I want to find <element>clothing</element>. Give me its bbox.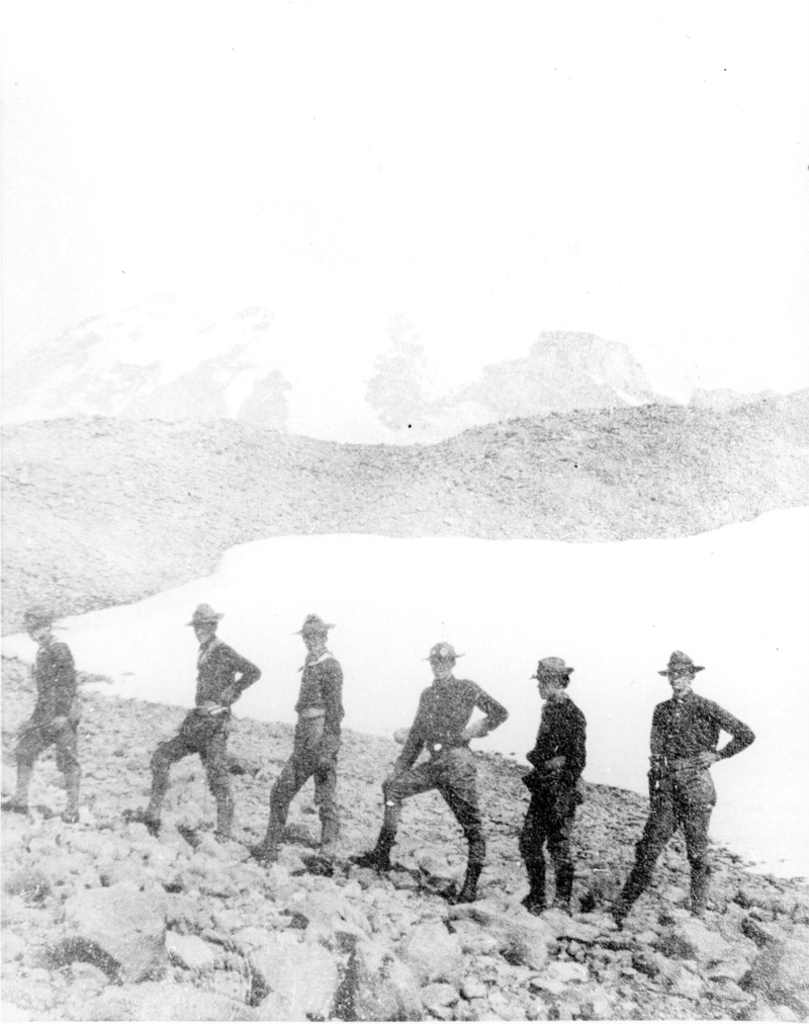
x1=266 y1=647 x2=342 y2=824.
